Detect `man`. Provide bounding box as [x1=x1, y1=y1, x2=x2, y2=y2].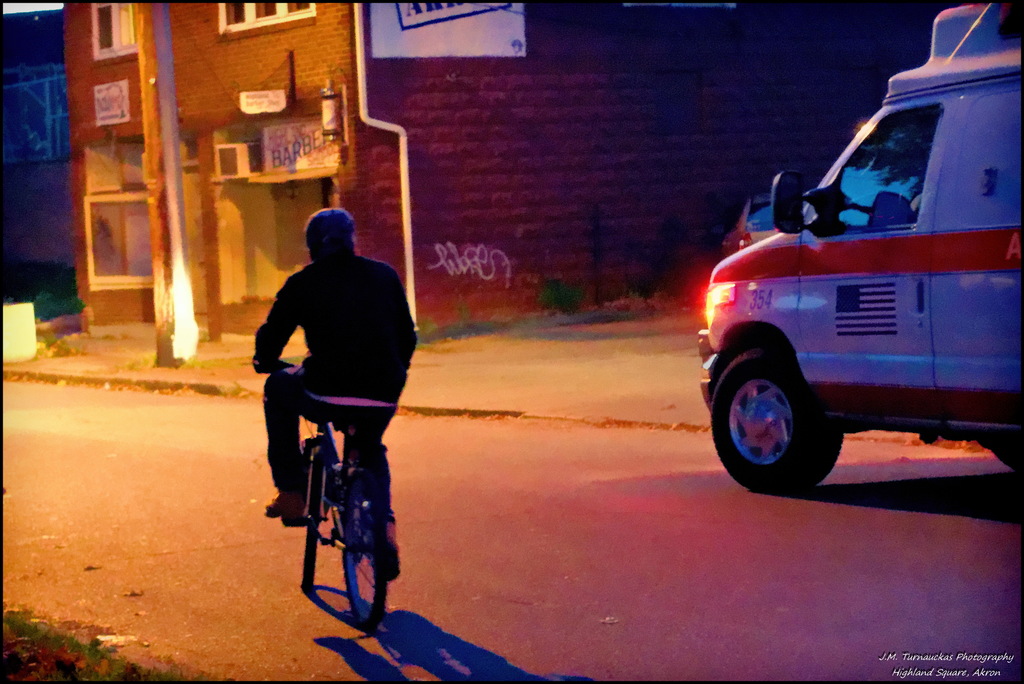
[x1=252, y1=198, x2=419, y2=584].
